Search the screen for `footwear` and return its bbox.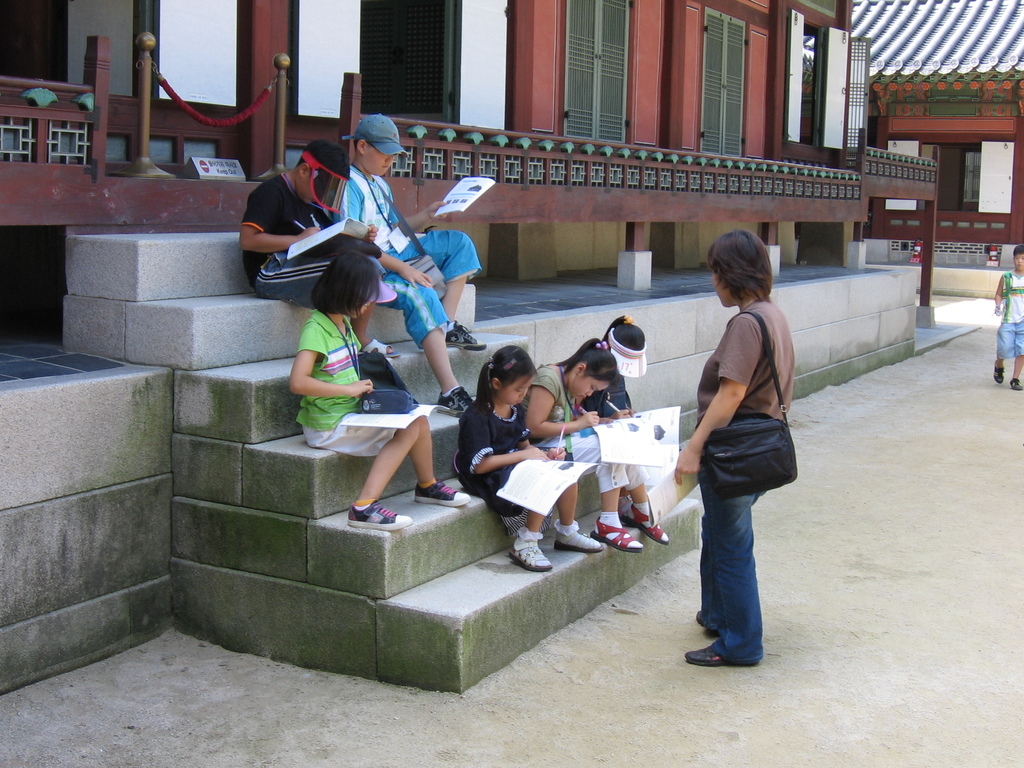
Found: select_region(682, 639, 762, 676).
